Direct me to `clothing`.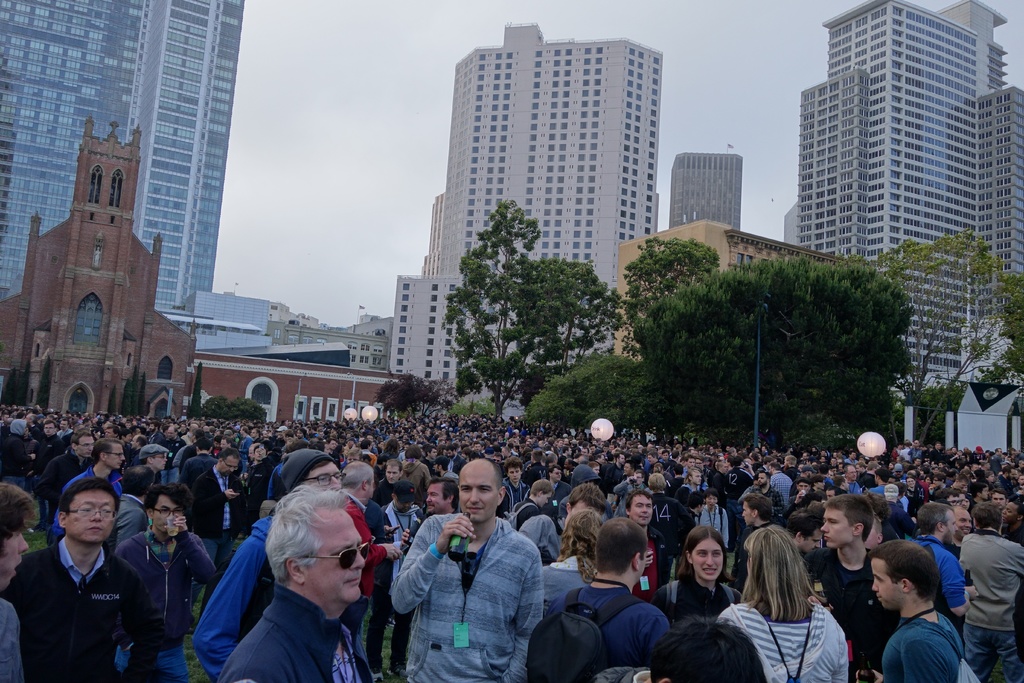
Direction: 548 475 567 508.
